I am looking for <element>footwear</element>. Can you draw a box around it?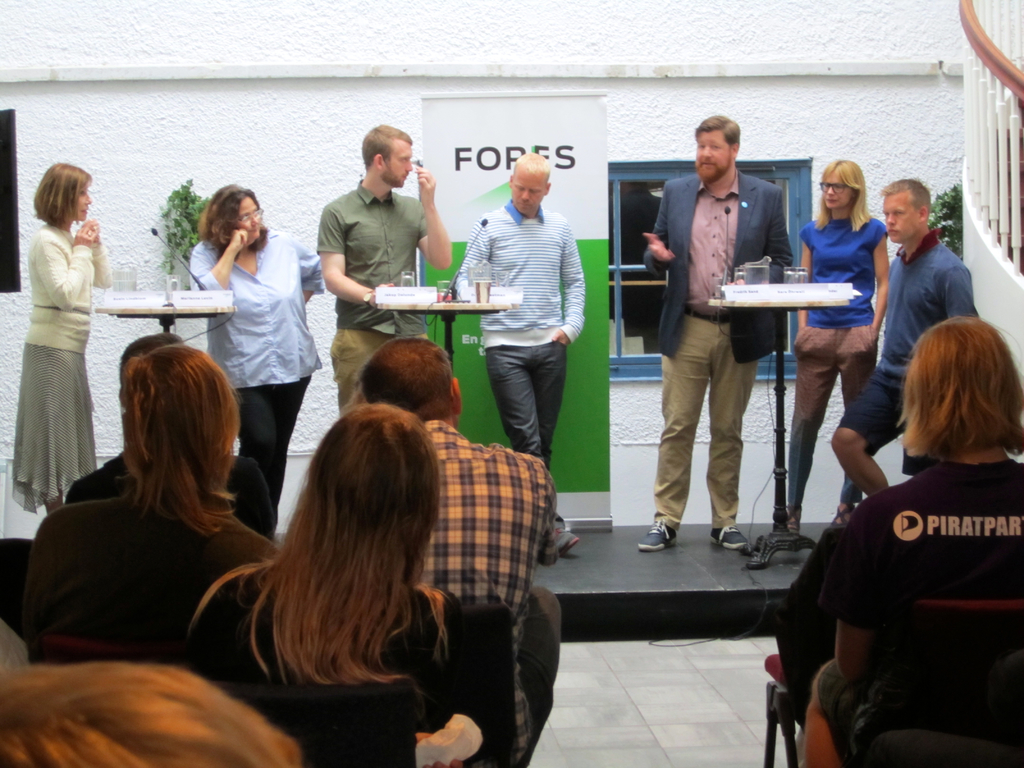
Sure, the bounding box is 714:528:751:548.
